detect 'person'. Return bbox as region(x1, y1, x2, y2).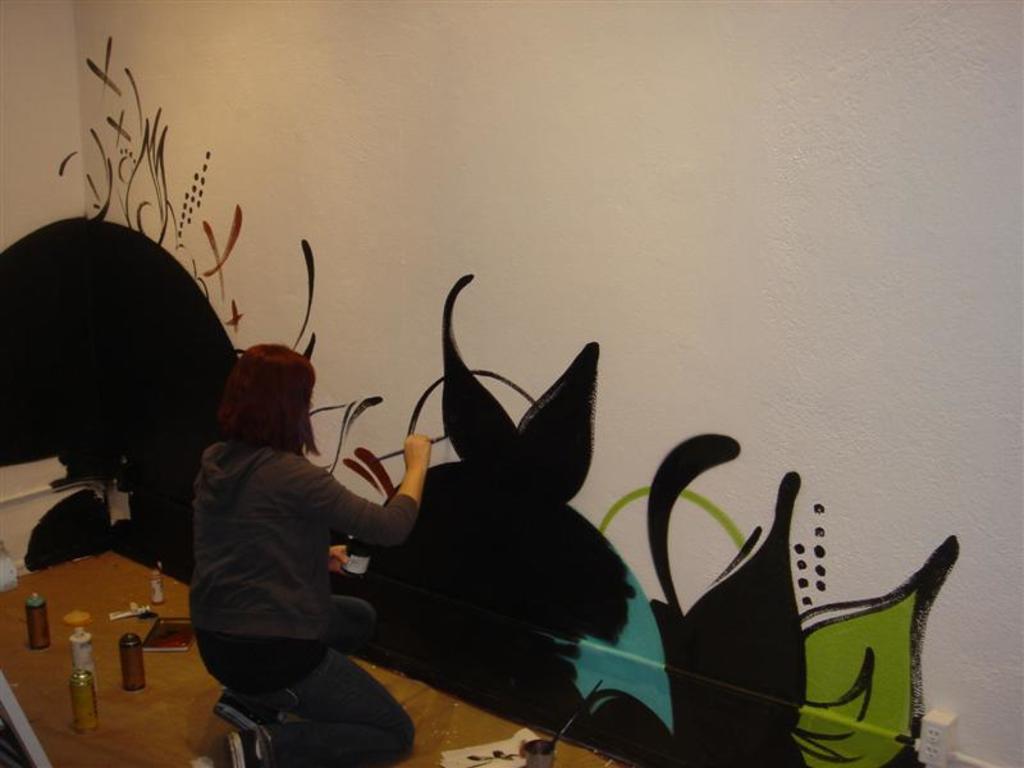
region(174, 312, 404, 767).
